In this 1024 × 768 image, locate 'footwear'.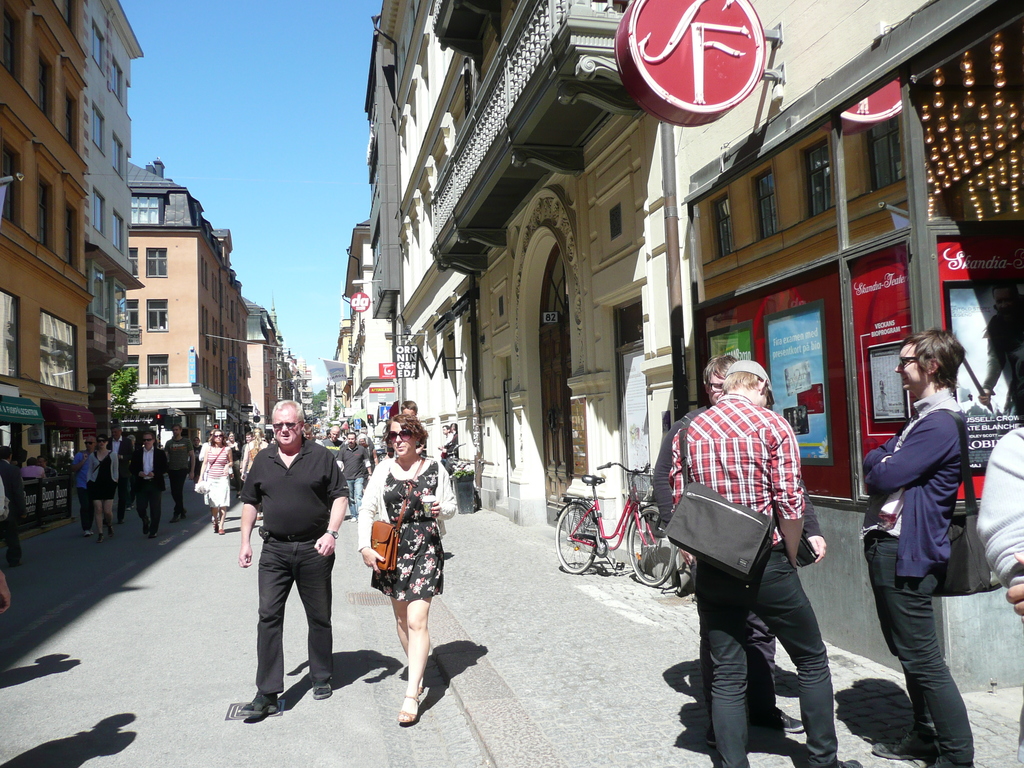
Bounding box: 211 522 225 534.
